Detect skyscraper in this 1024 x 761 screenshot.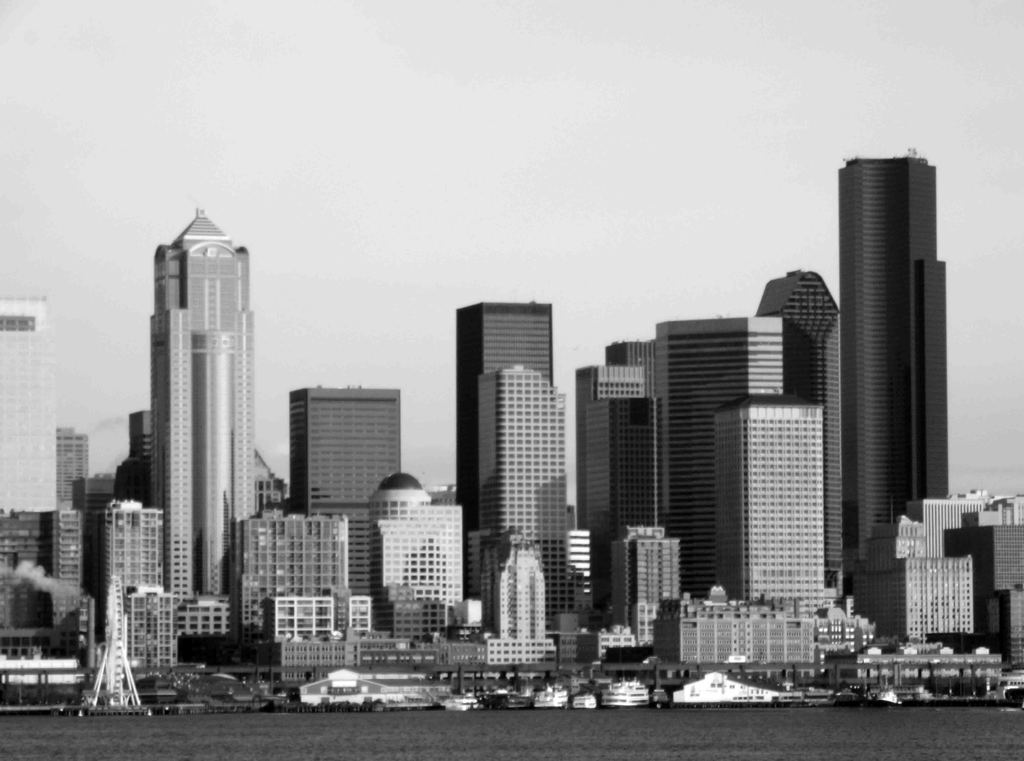
Detection: 456,303,552,600.
